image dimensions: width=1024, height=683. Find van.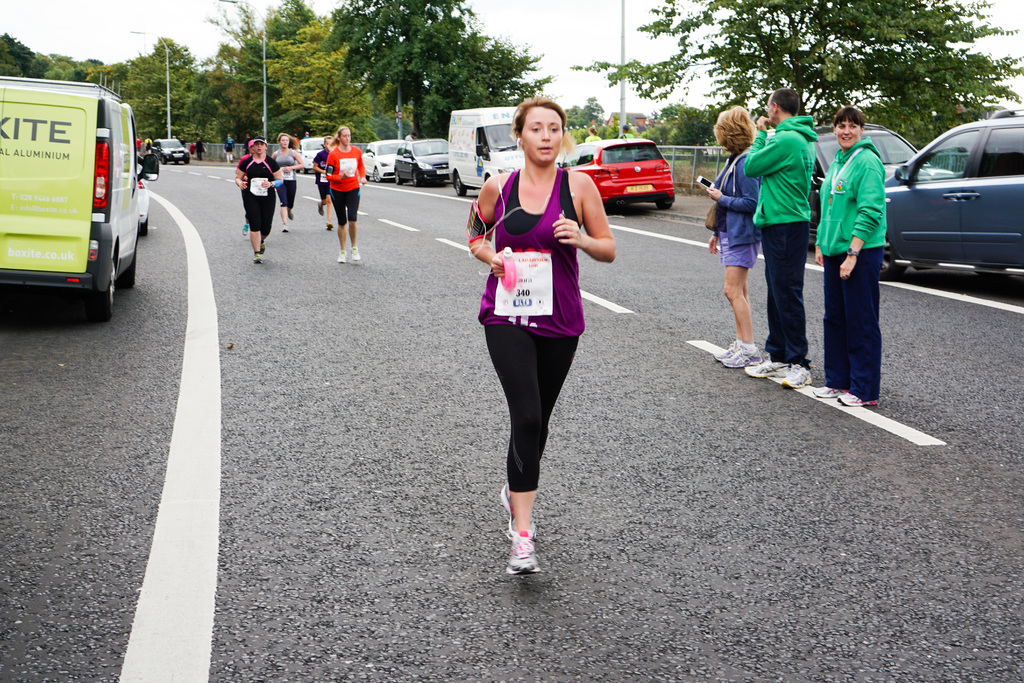
<box>0,72,160,320</box>.
